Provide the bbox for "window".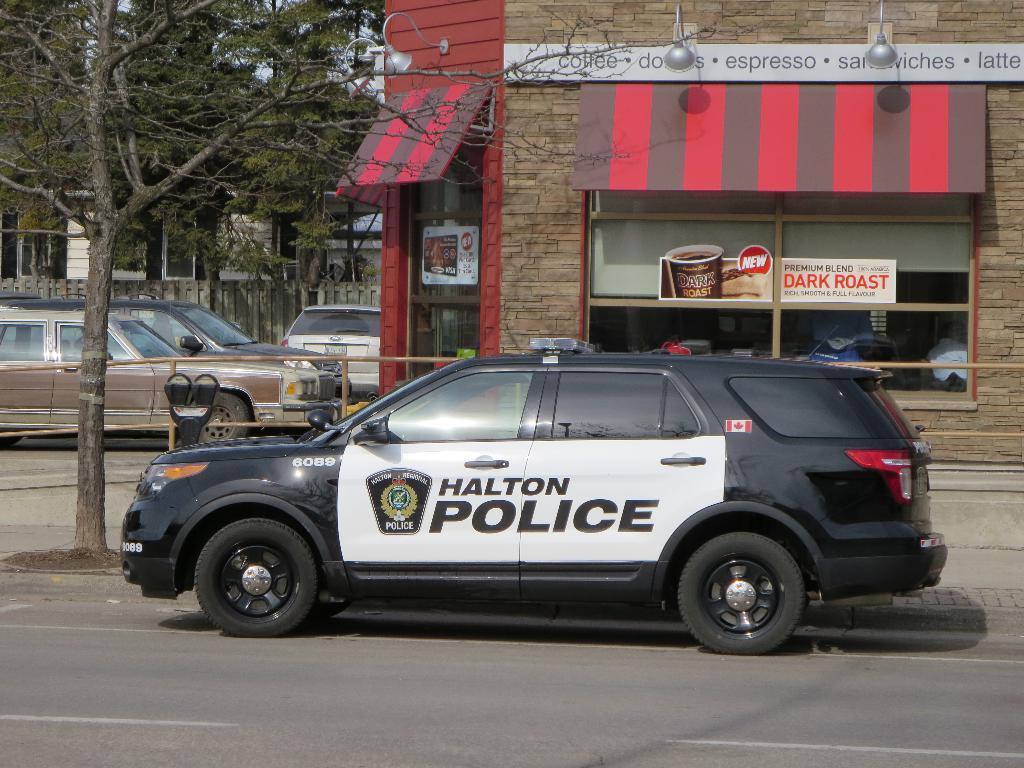
Rect(556, 373, 687, 442).
